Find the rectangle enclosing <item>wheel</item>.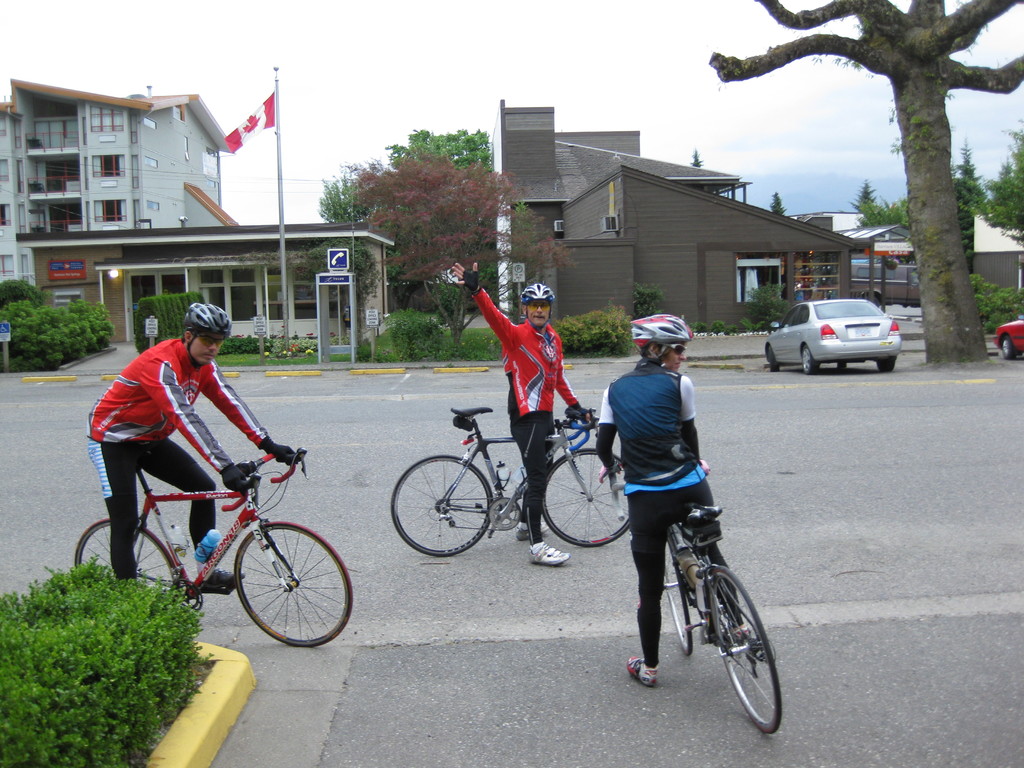
pyautogui.locateOnScreen(70, 512, 181, 595).
